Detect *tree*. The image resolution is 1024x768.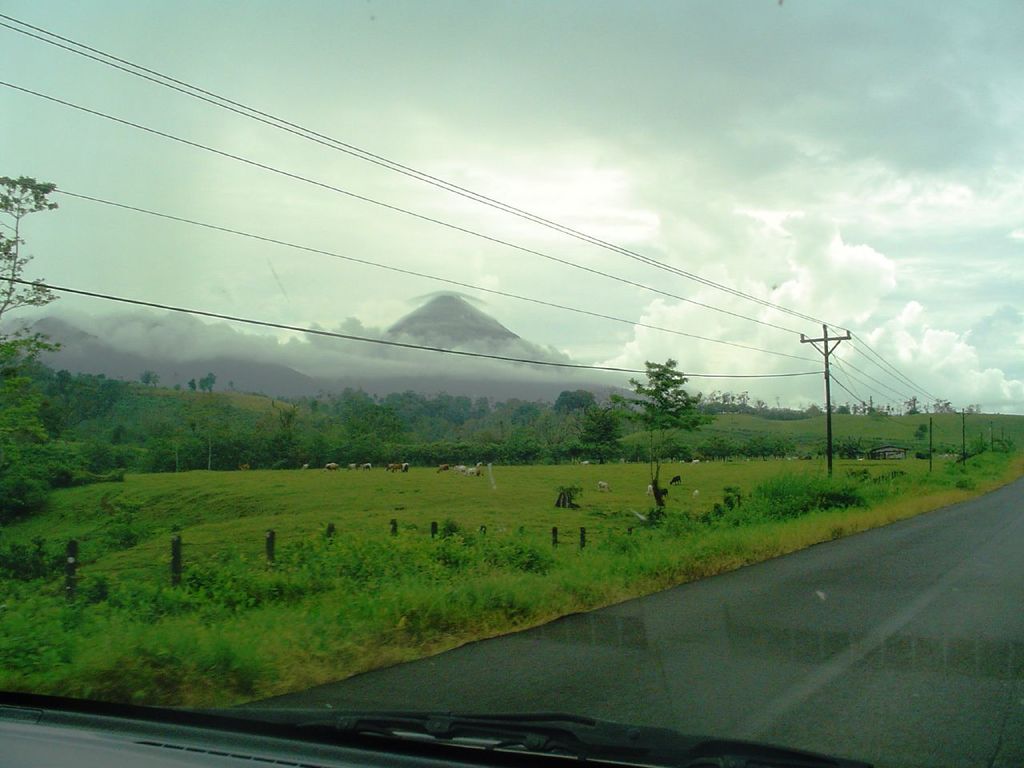
{"x1": 610, "y1": 351, "x2": 714, "y2": 507}.
